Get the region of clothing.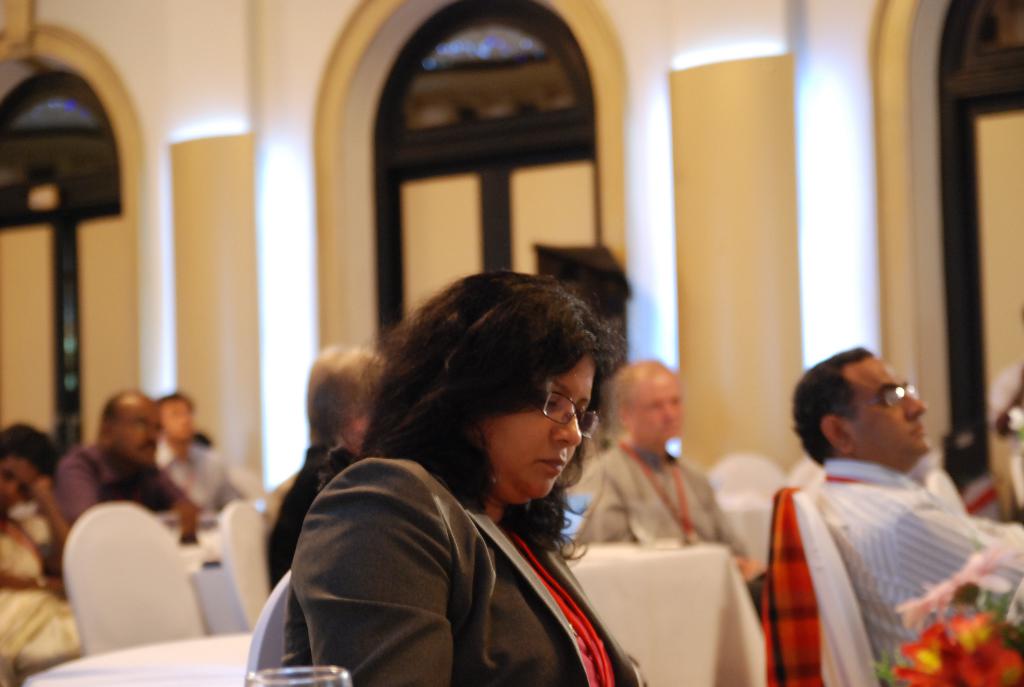
{"left": 152, "top": 439, "right": 245, "bottom": 514}.
